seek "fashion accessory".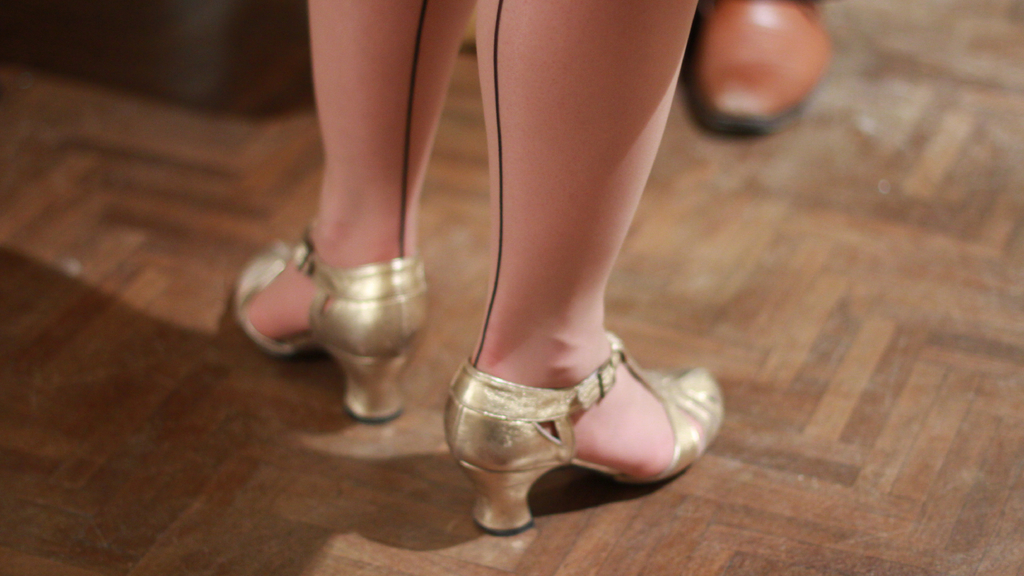
<region>230, 237, 432, 426</region>.
